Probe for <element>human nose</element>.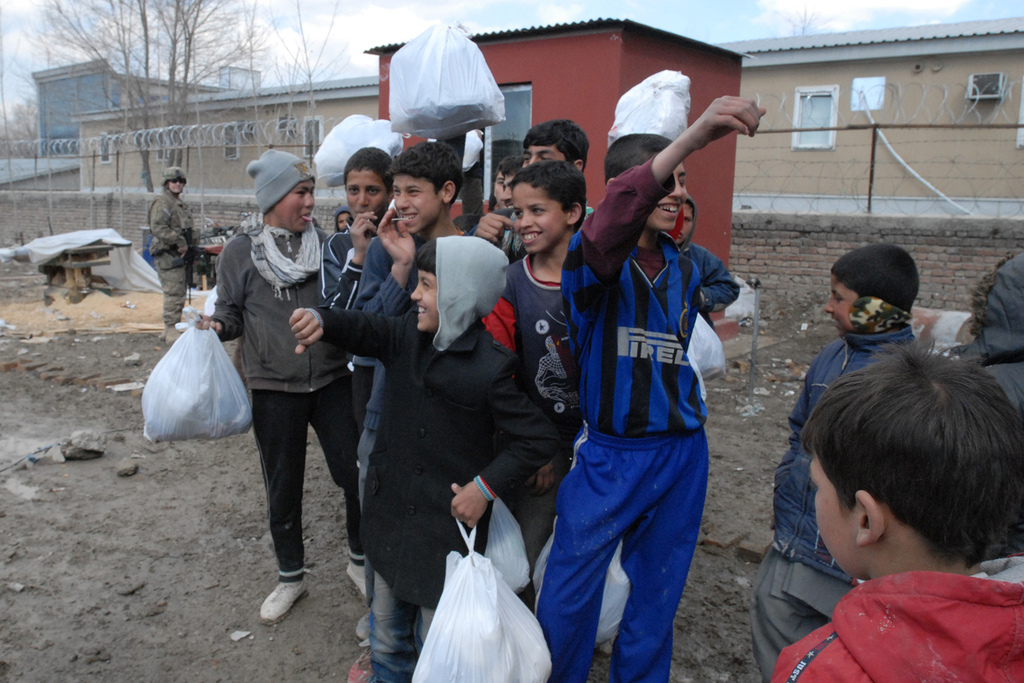
Probe result: locate(820, 298, 834, 315).
